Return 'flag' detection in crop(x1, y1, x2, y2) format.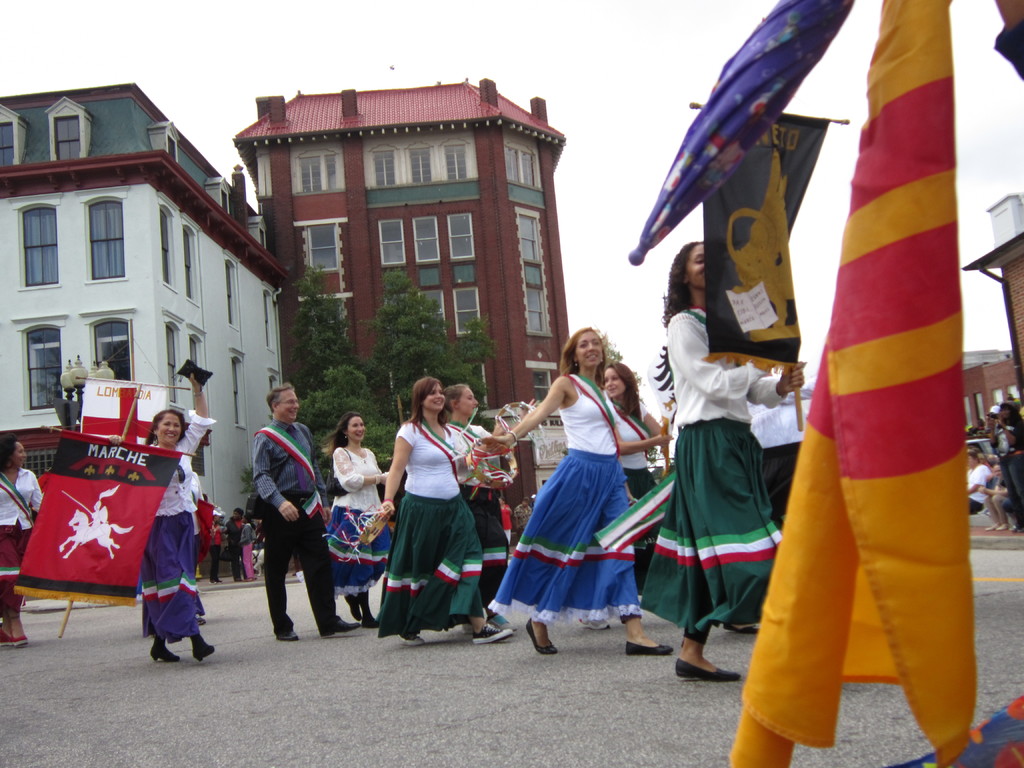
crop(446, 417, 488, 451).
